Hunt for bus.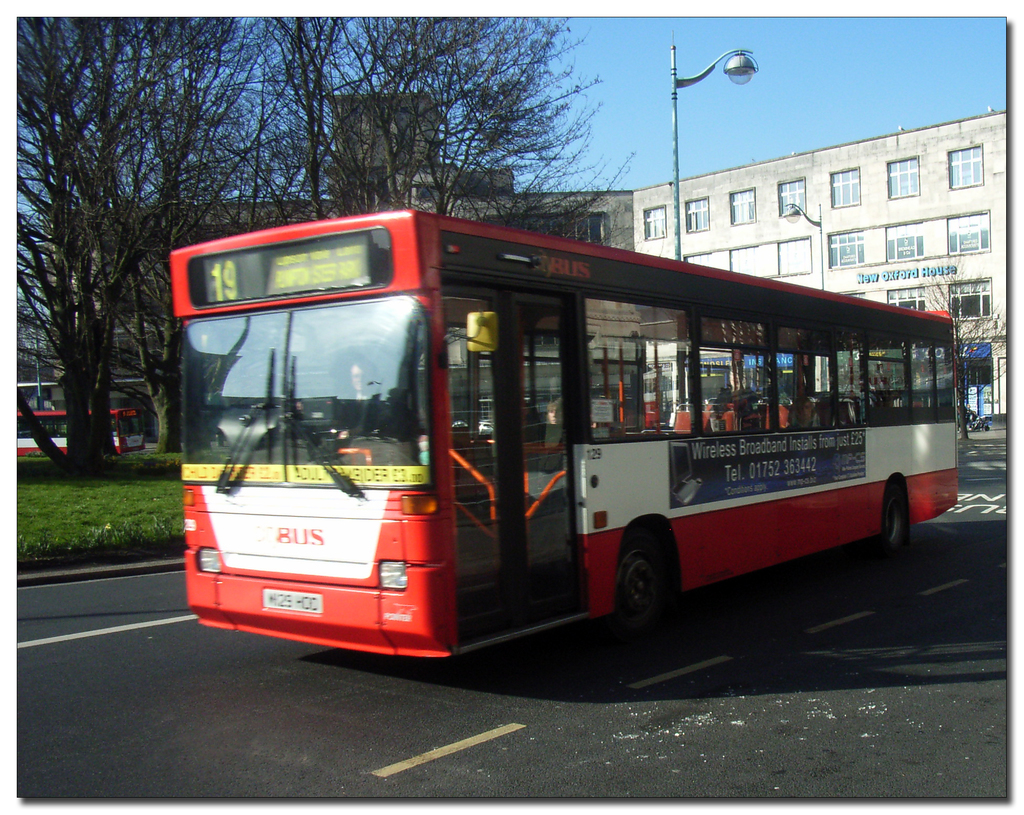
Hunted down at <region>17, 383, 161, 444</region>.
